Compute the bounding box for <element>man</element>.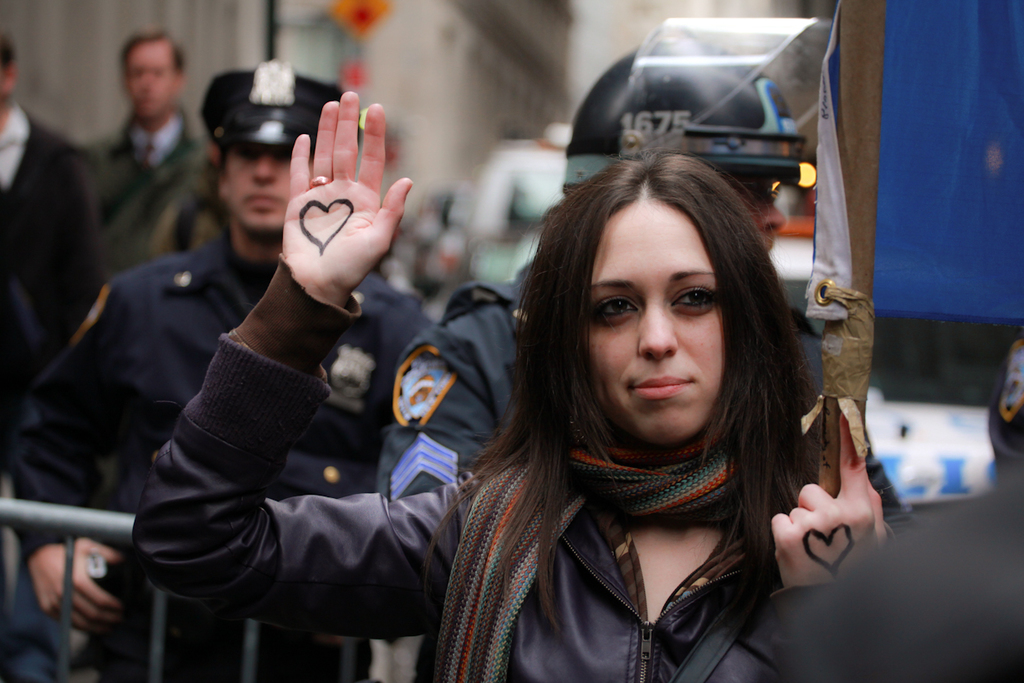
79/23/223/287.
